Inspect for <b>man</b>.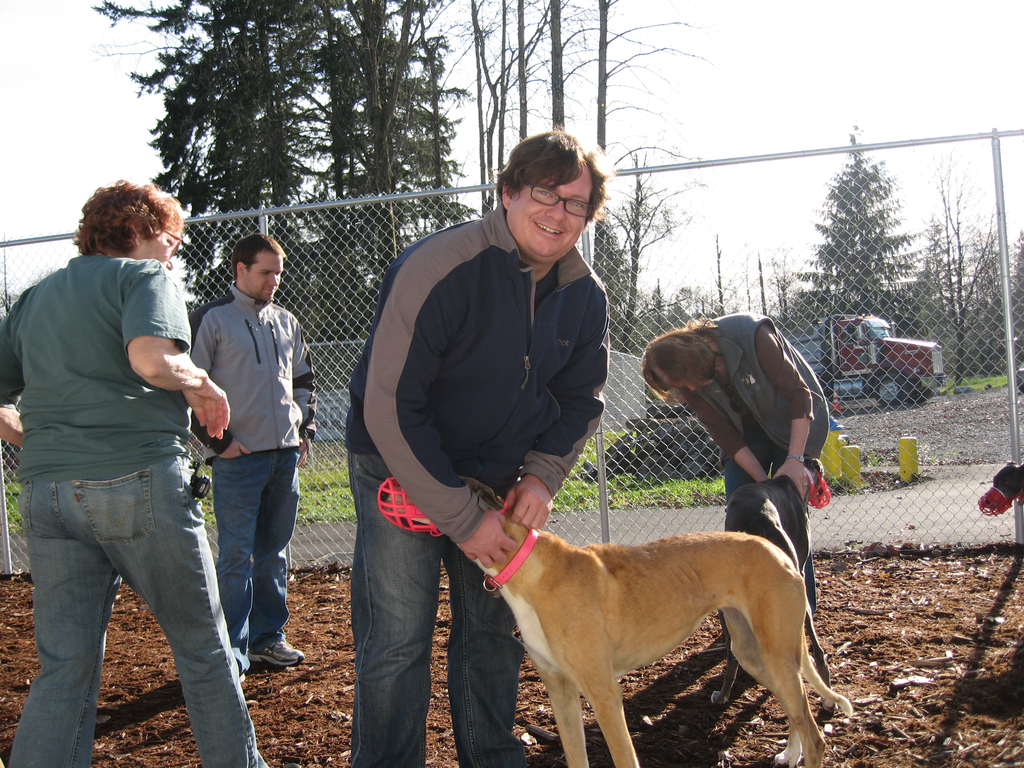
Inspection: 179:237:301:695.
